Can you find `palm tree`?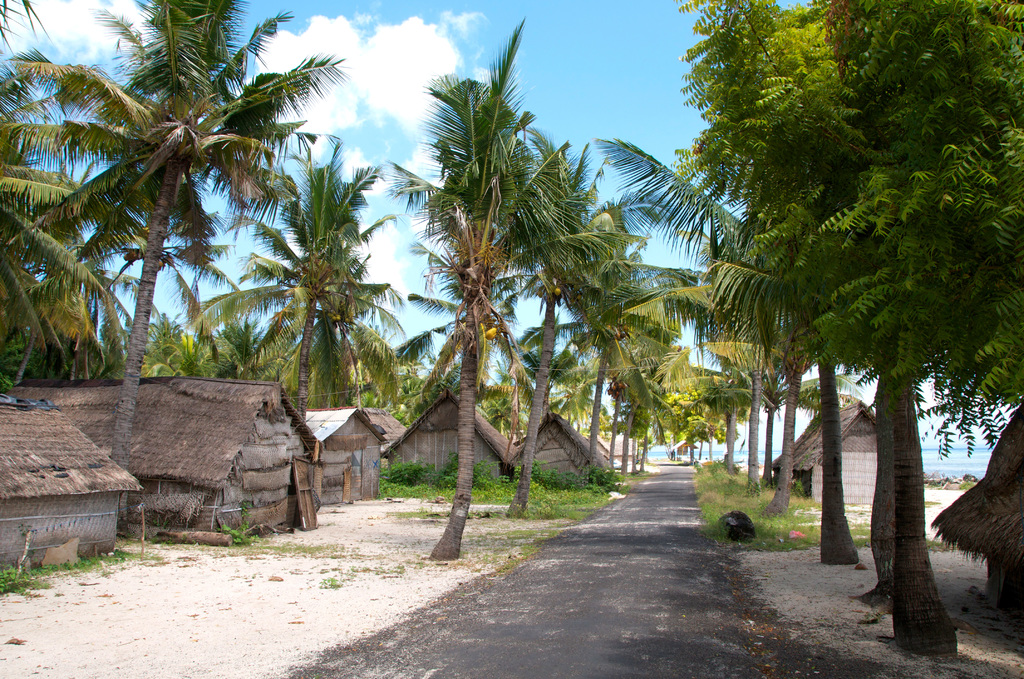
Yes, bounding box: {"left": 638, "top": 354, "right": 739, "bottom": 475}.
